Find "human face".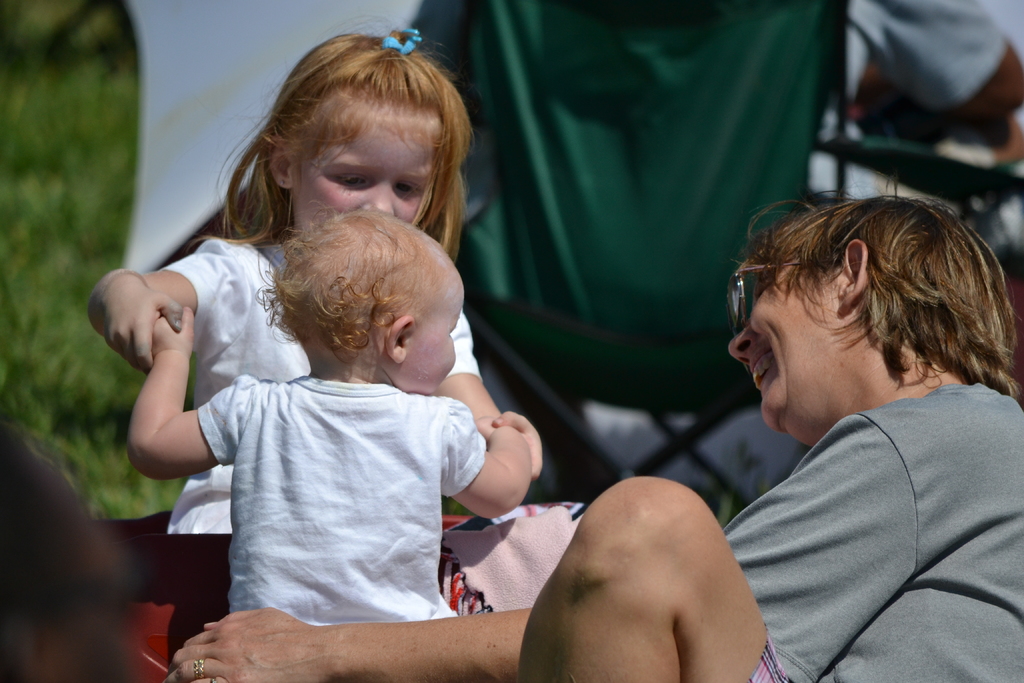
{"x1": 729, "y1": 260, "x2": 839, "y2": 440}.
